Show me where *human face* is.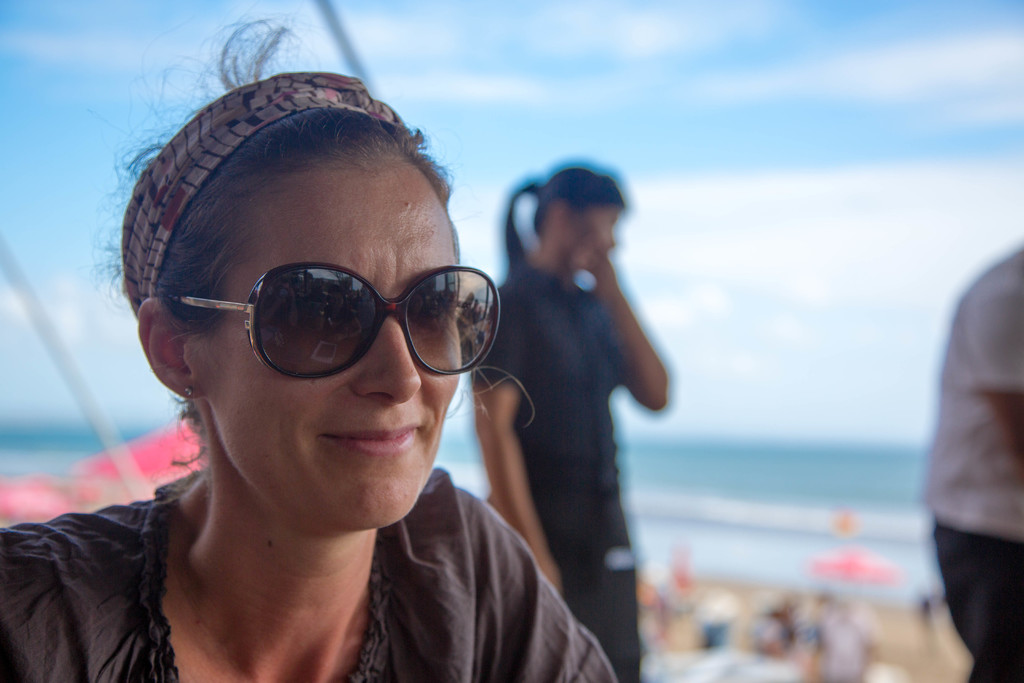
*human face* is at crop(582, 202, 620, 260).
